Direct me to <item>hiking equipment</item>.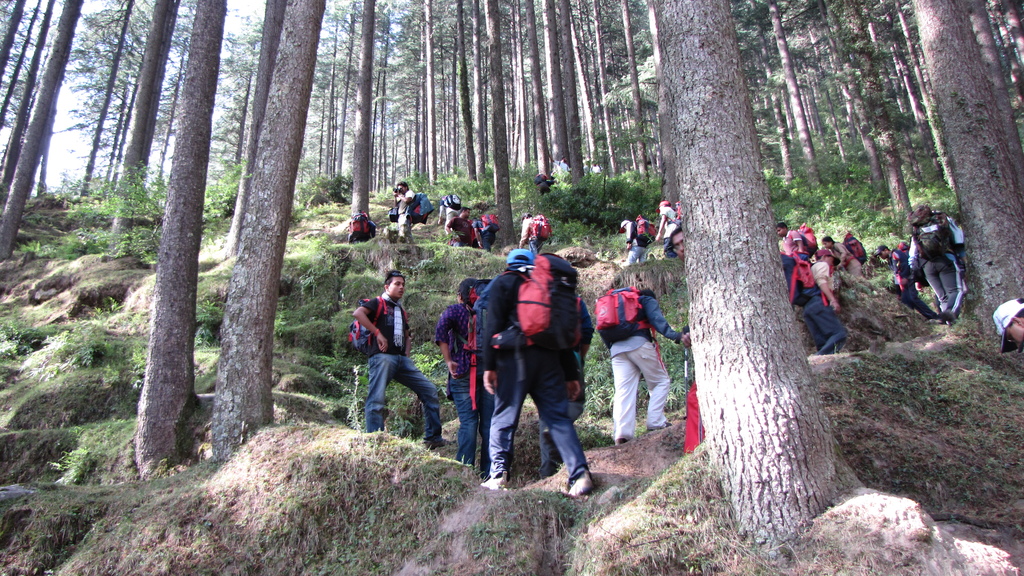
Direction: (left=492, top=251, right=582, bottom=363).
